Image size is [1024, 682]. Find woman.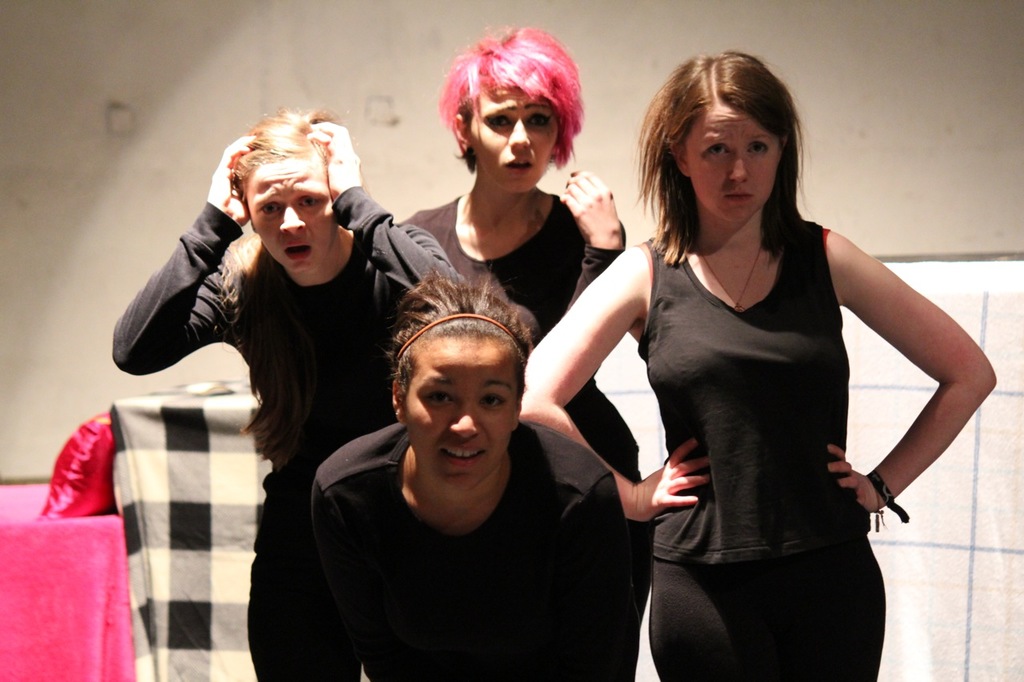
[304,266,635,681].
